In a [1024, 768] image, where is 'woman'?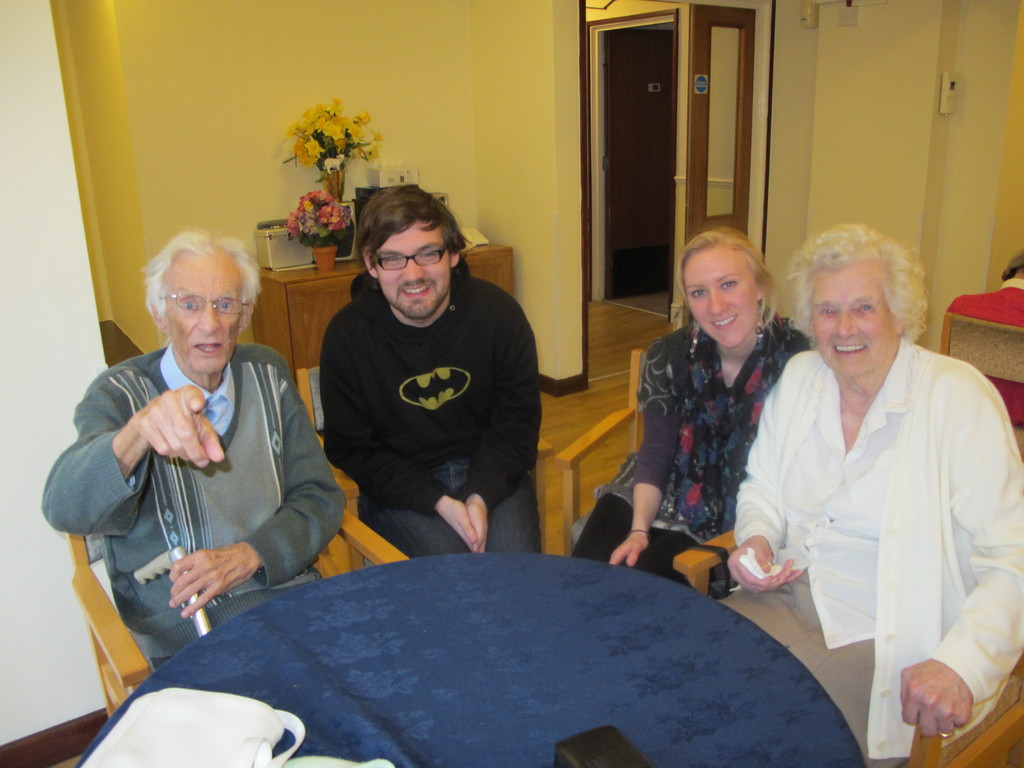
bbox=(718, 220, 1023, 767).
